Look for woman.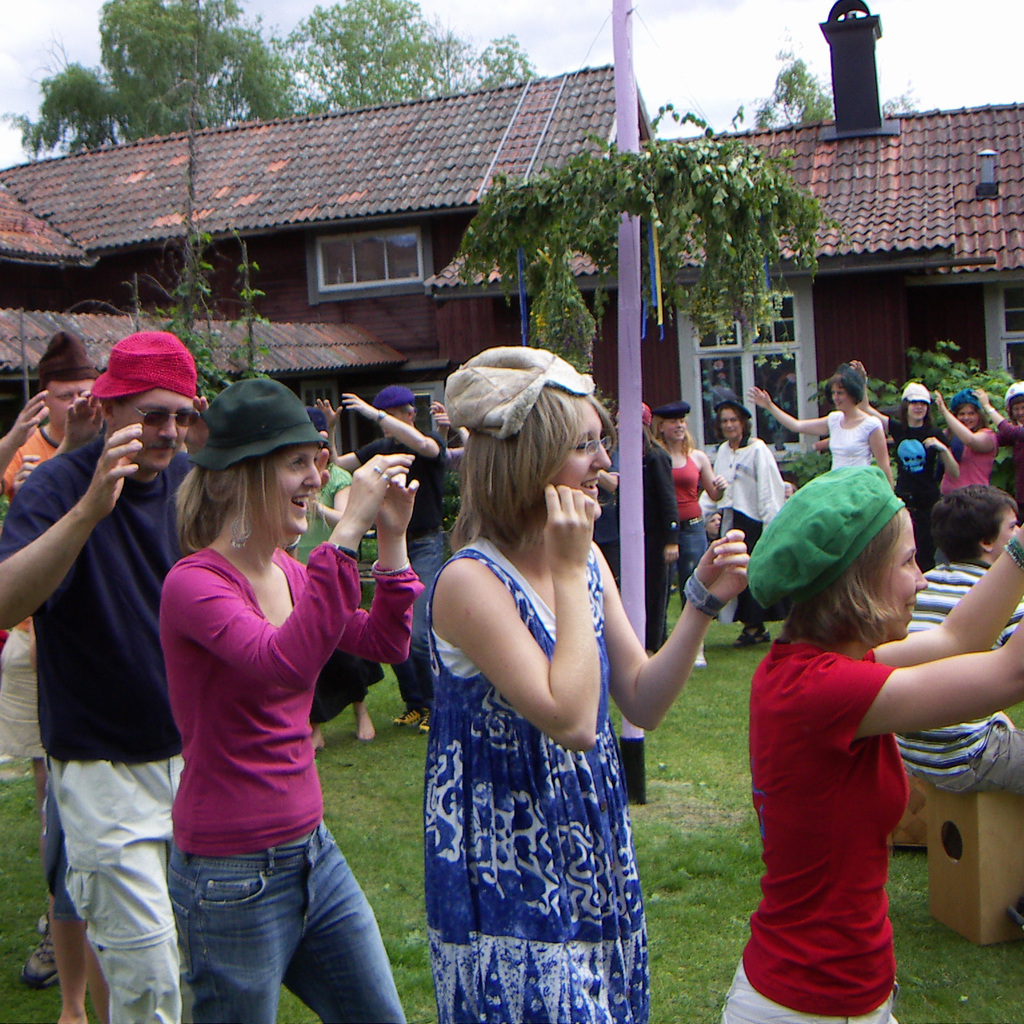
Found: bbox=[735, 368, 903, 507].
